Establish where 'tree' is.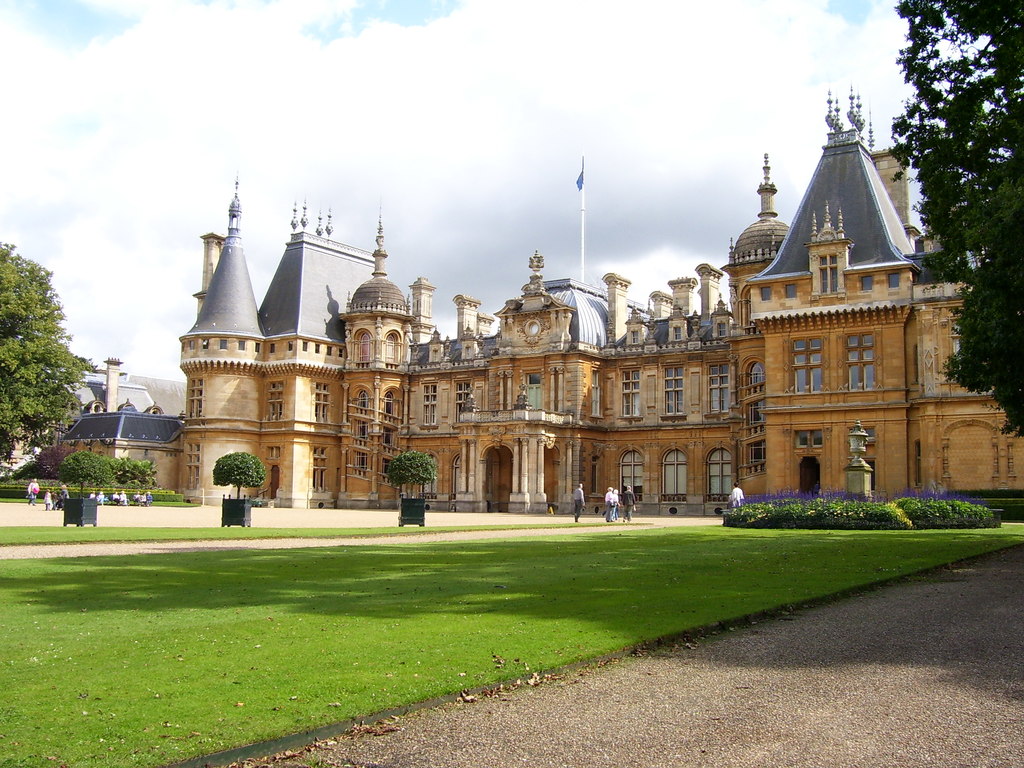
Established at Rect(58, 442, 158, 499).
